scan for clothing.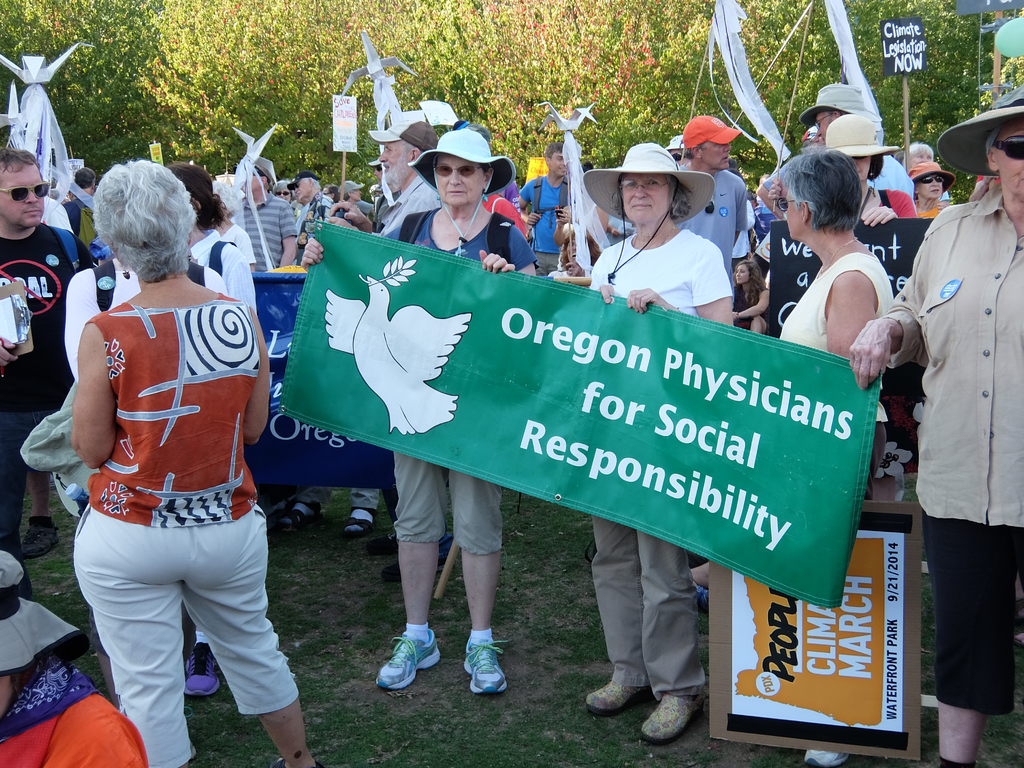
Scan result: (left=71, top=284, right=308, bottom=767).
